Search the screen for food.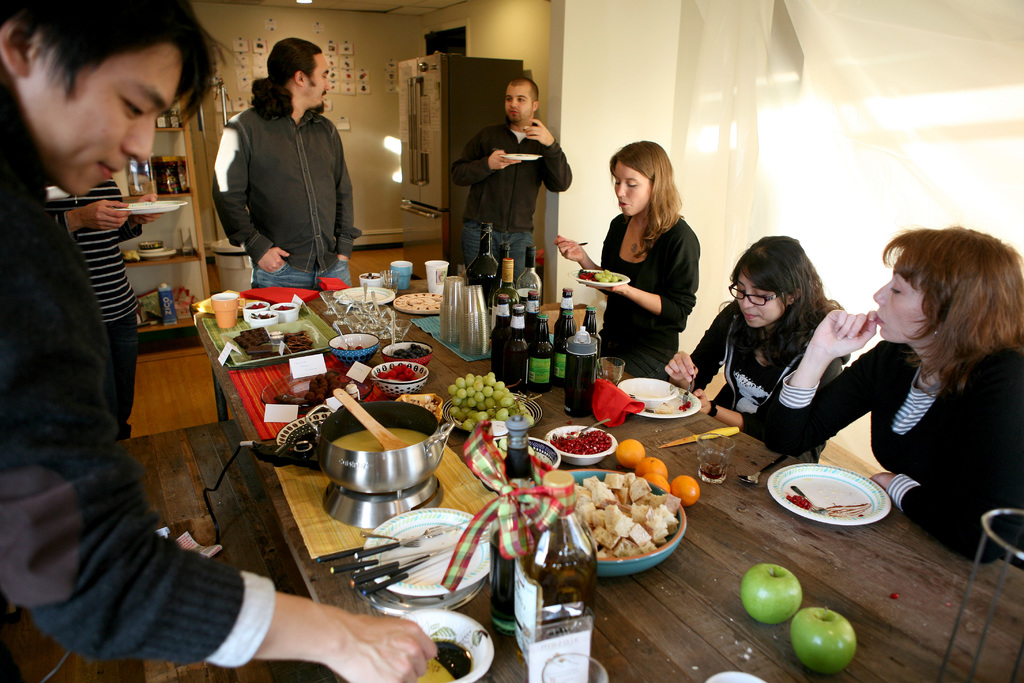
Found at box=[395, 345, 426, 354].
